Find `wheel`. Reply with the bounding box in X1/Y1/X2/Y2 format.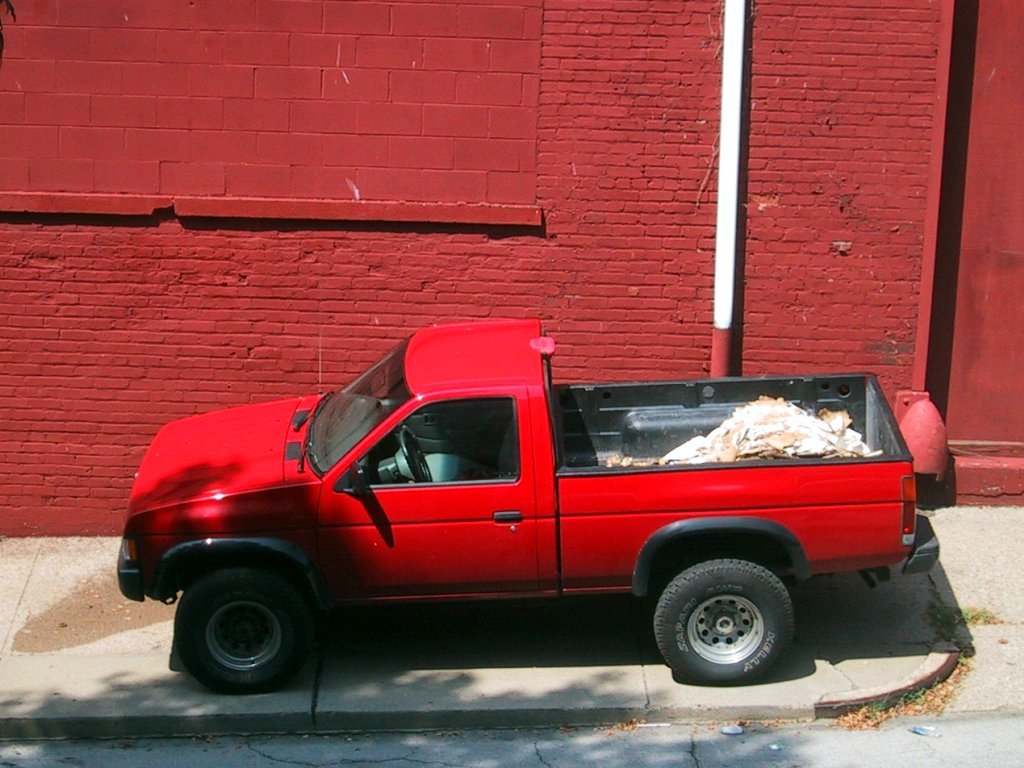
649/552/792/691.
